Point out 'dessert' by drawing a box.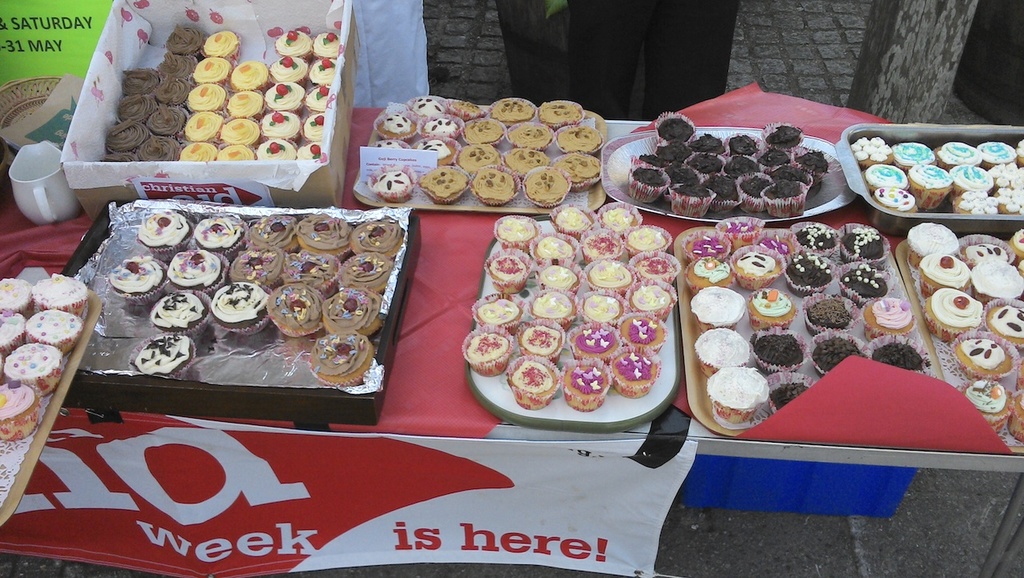
rect(181, 144, 211, 153).
